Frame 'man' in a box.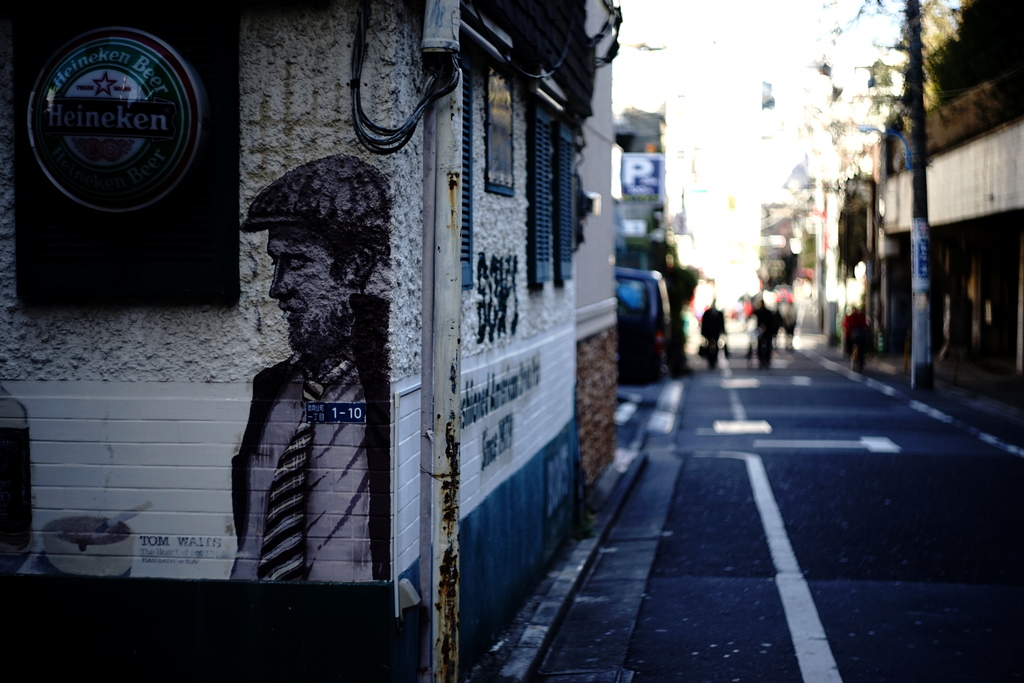
204,147,420,621.
